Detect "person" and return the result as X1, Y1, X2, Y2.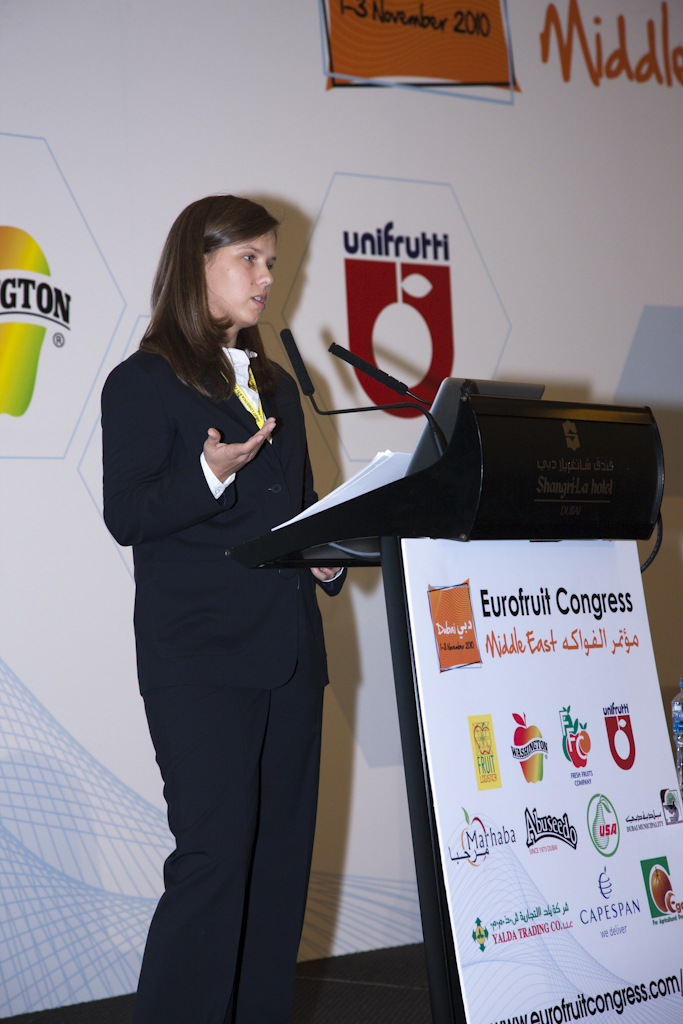
93, 195, 338, 1023.
